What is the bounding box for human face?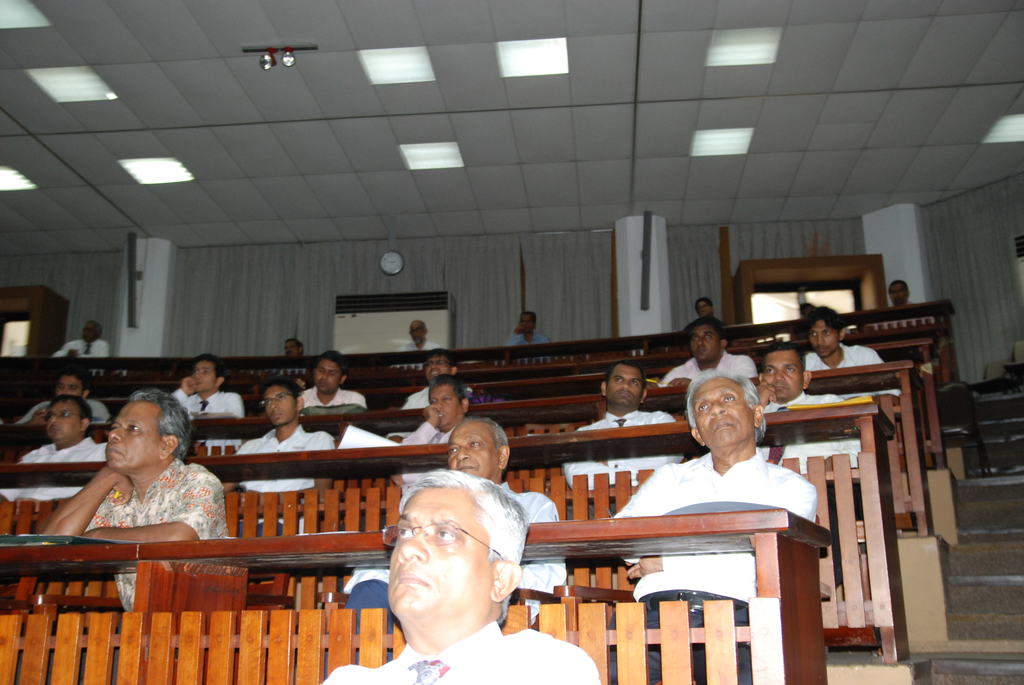
446 422 495 476.
